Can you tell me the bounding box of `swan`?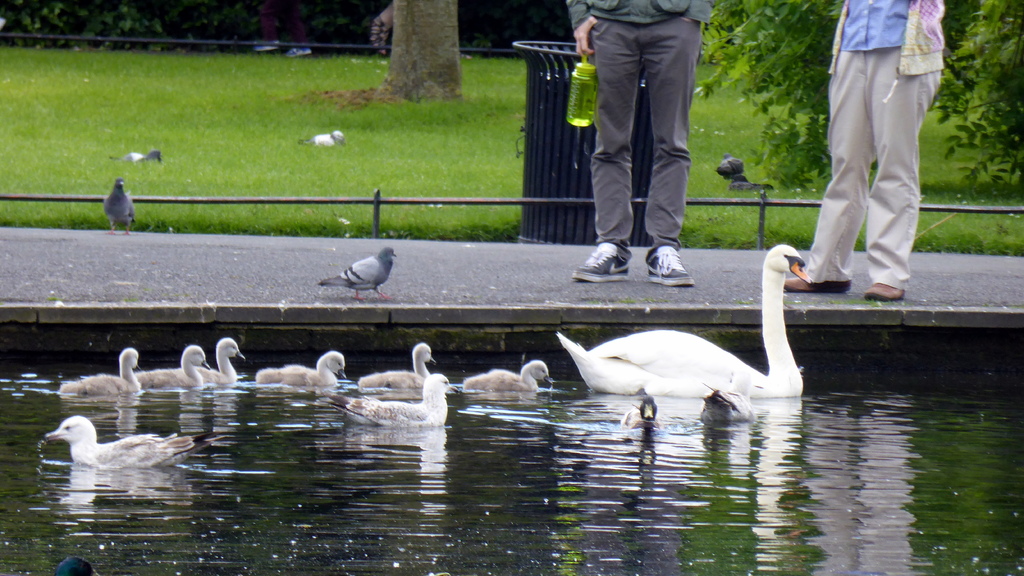
[255,349,346,387].
